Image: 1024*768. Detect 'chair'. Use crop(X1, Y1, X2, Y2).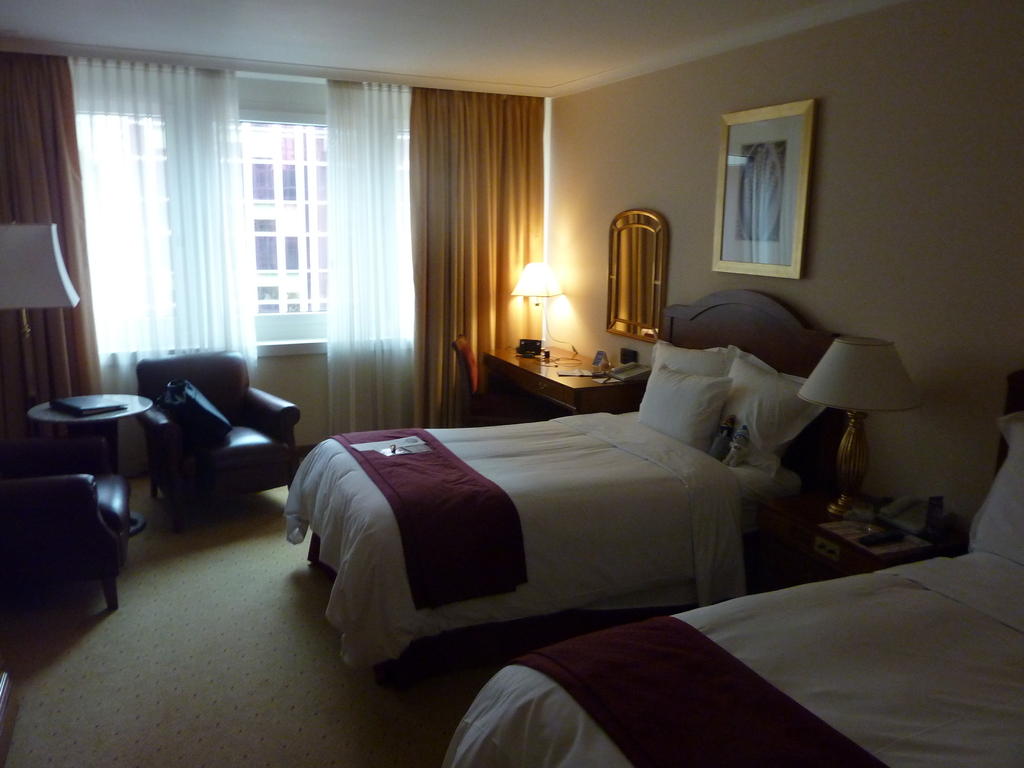
crop(0, 440, 136, 616).
